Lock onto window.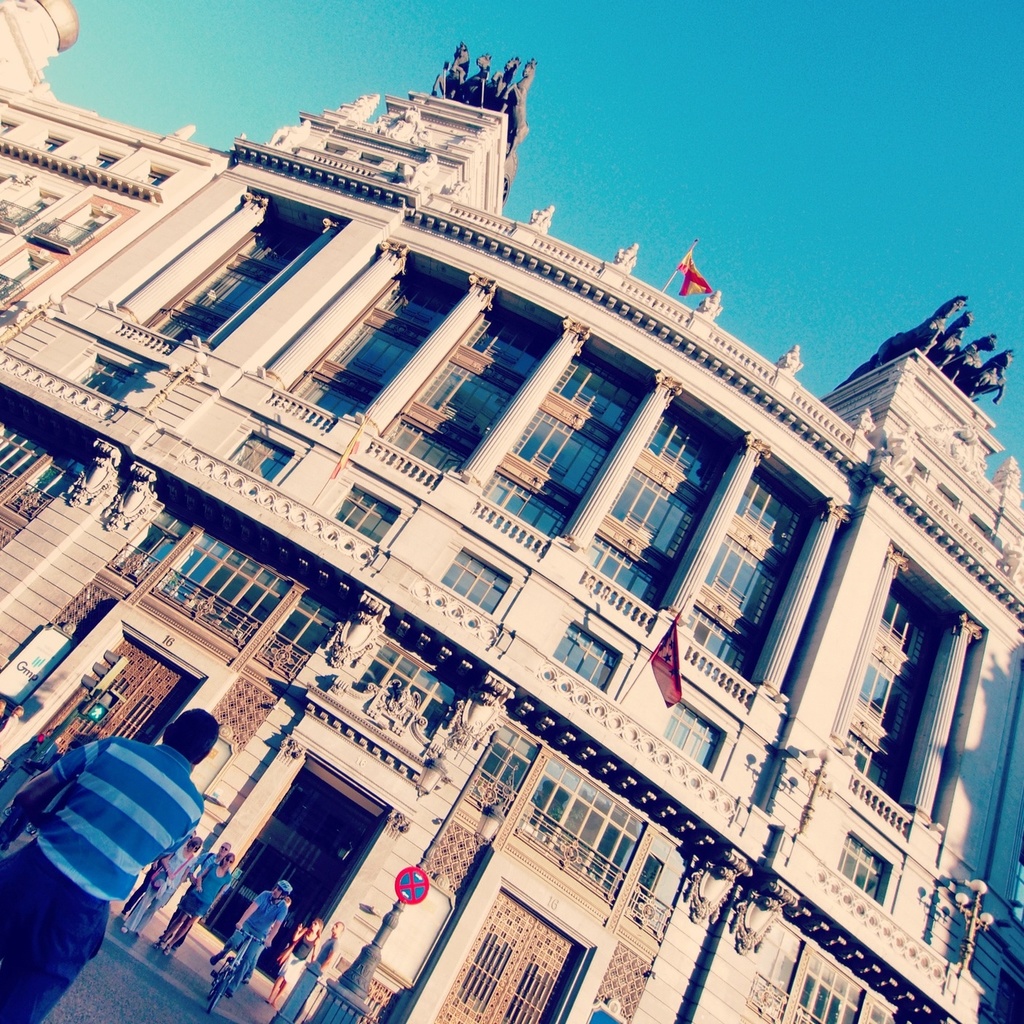
Locked: Rect(141, 165, 169, 189).
